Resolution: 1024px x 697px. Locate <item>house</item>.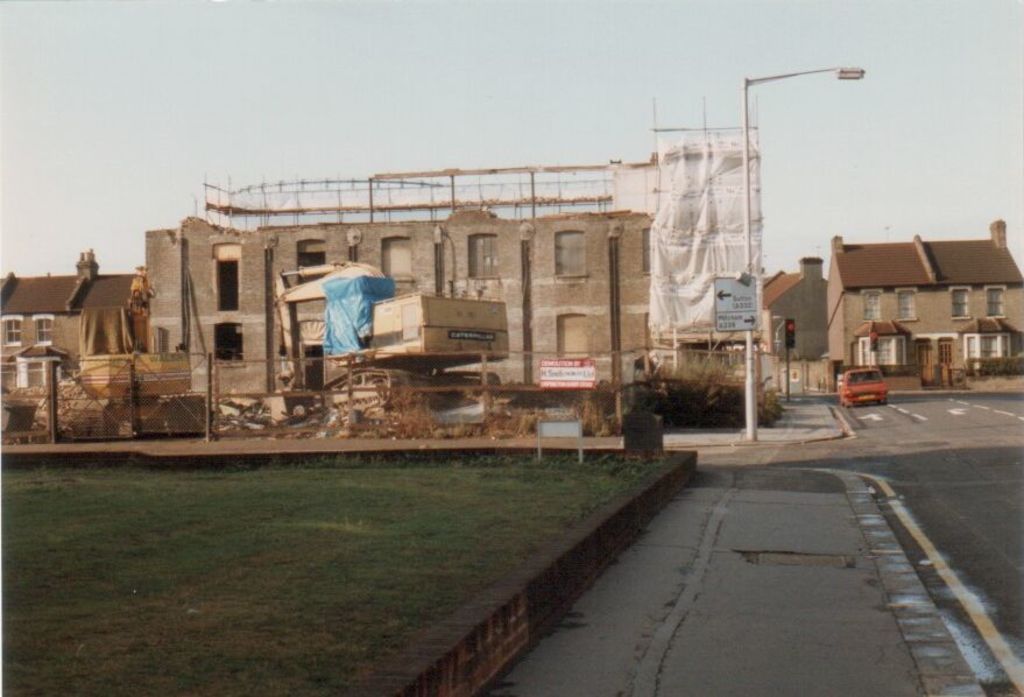
bbox=(0, 242, 135, 431).
